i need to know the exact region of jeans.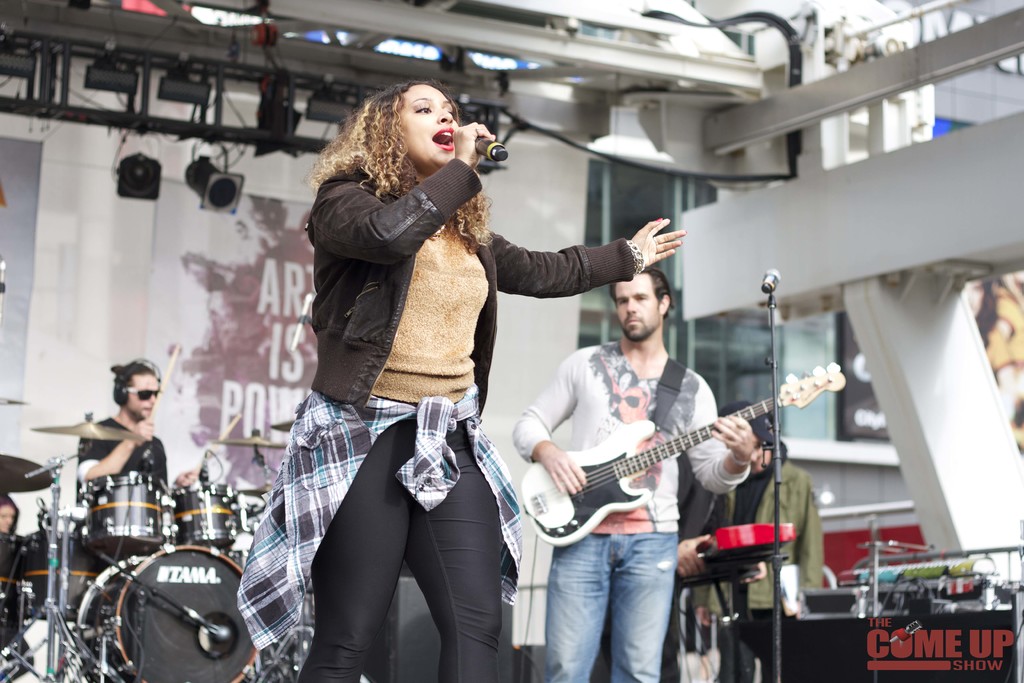
Region: box(546, 533, 697, 679).
